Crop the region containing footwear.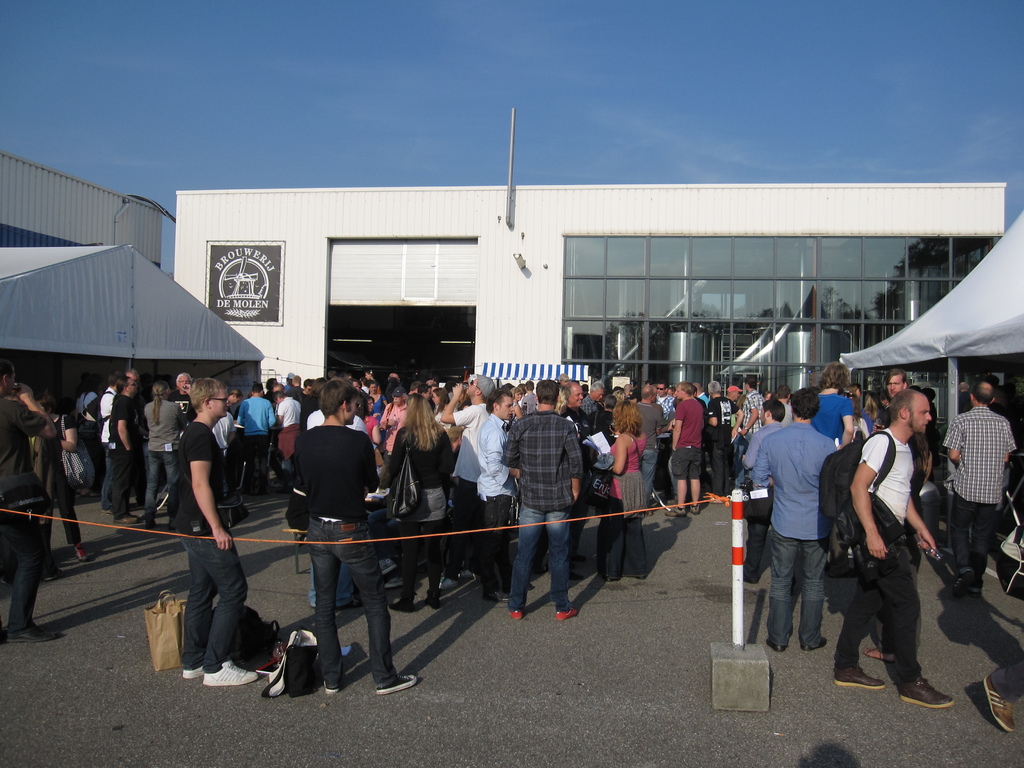
Crop region: [505, 608, 524, 623].
